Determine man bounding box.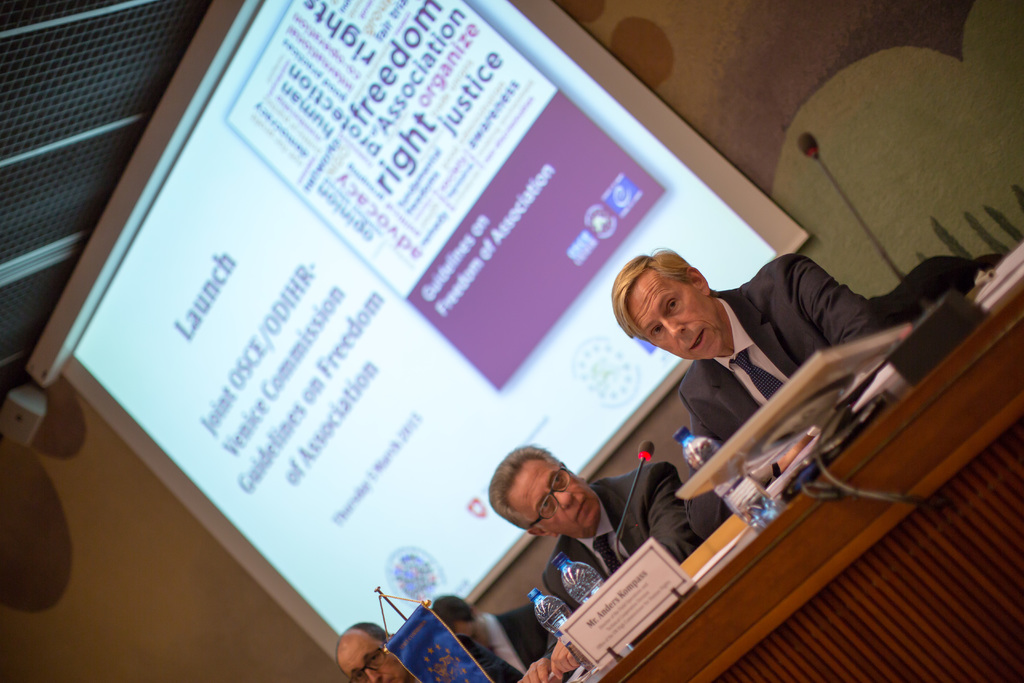
Determined: (x1=610, y1=249, x2=881, y2=475).
